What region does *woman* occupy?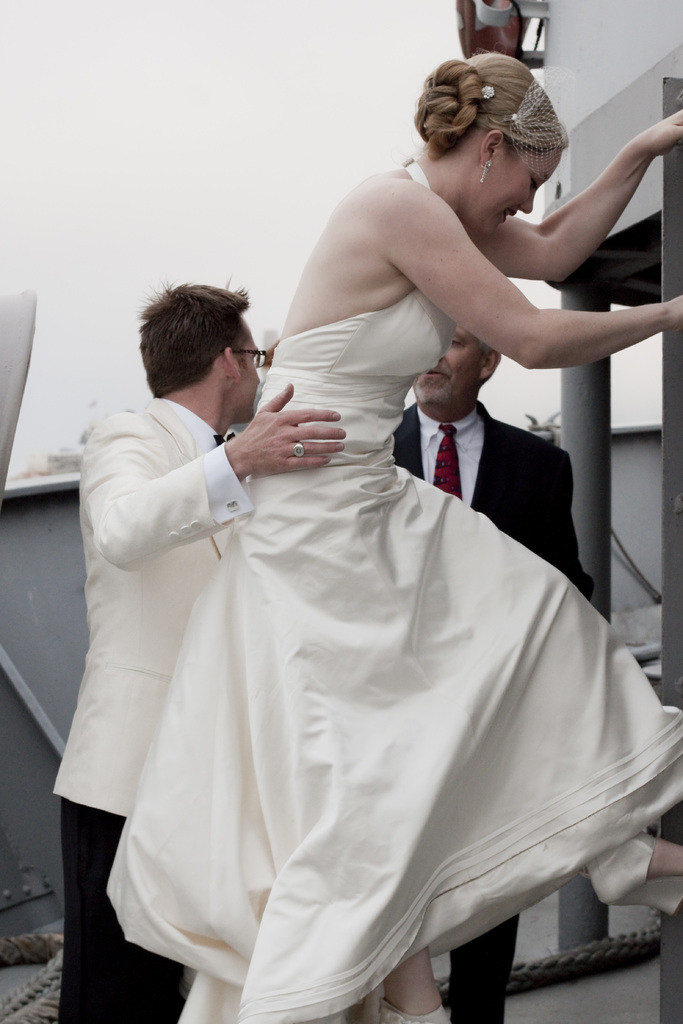
bbox(135, 94, 600, 1023).
